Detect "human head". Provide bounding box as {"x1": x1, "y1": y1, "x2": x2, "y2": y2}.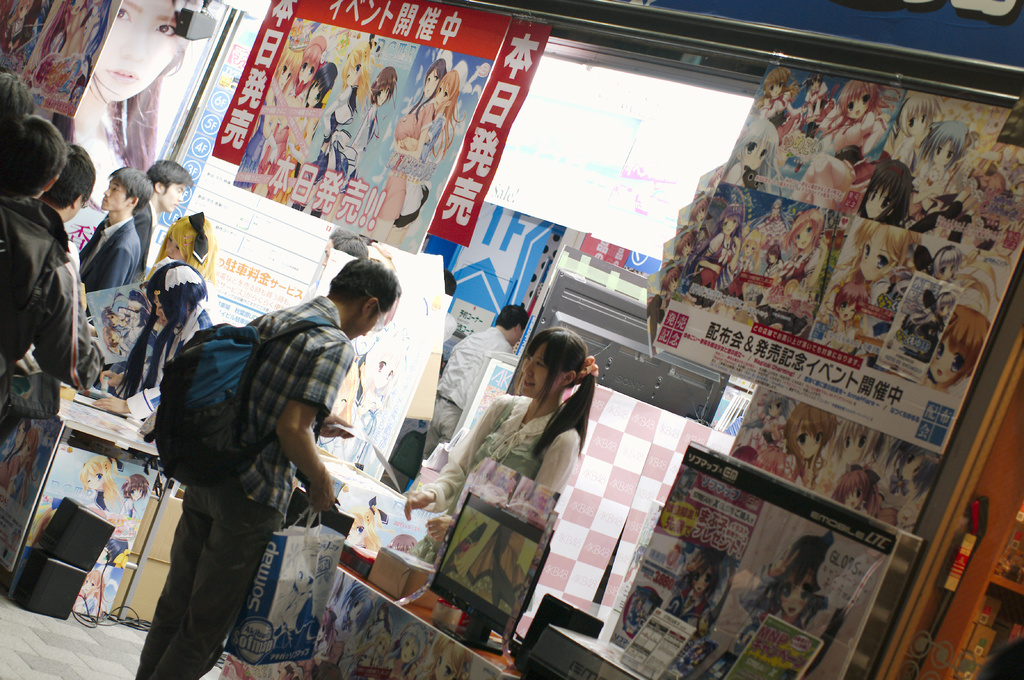
{"x1": 428, "y1": 632, "x2": 472, "y2": 678}.
